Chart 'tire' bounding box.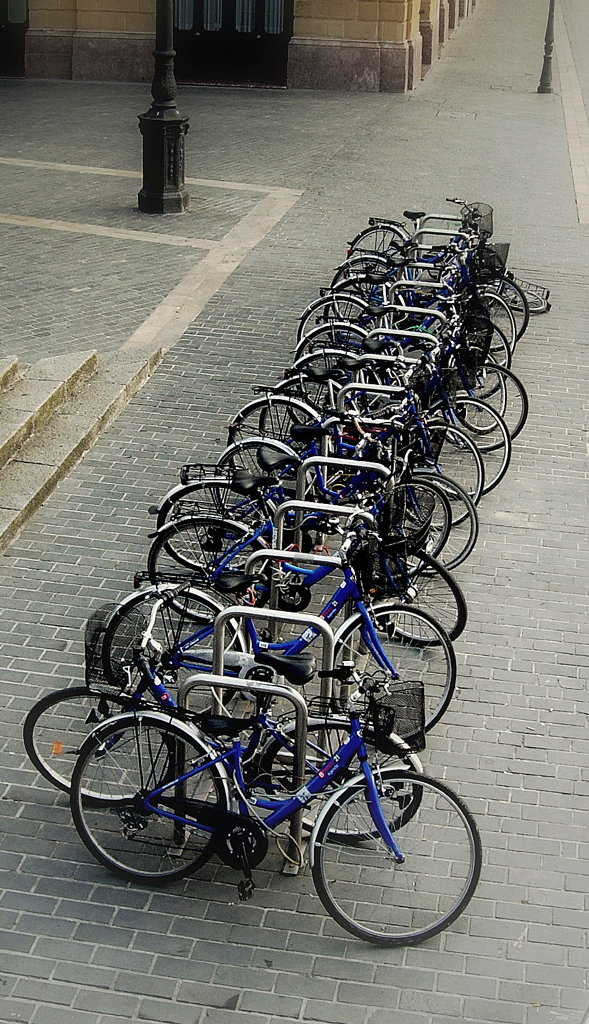
Charted: box=[379, 478, 453, 570].
